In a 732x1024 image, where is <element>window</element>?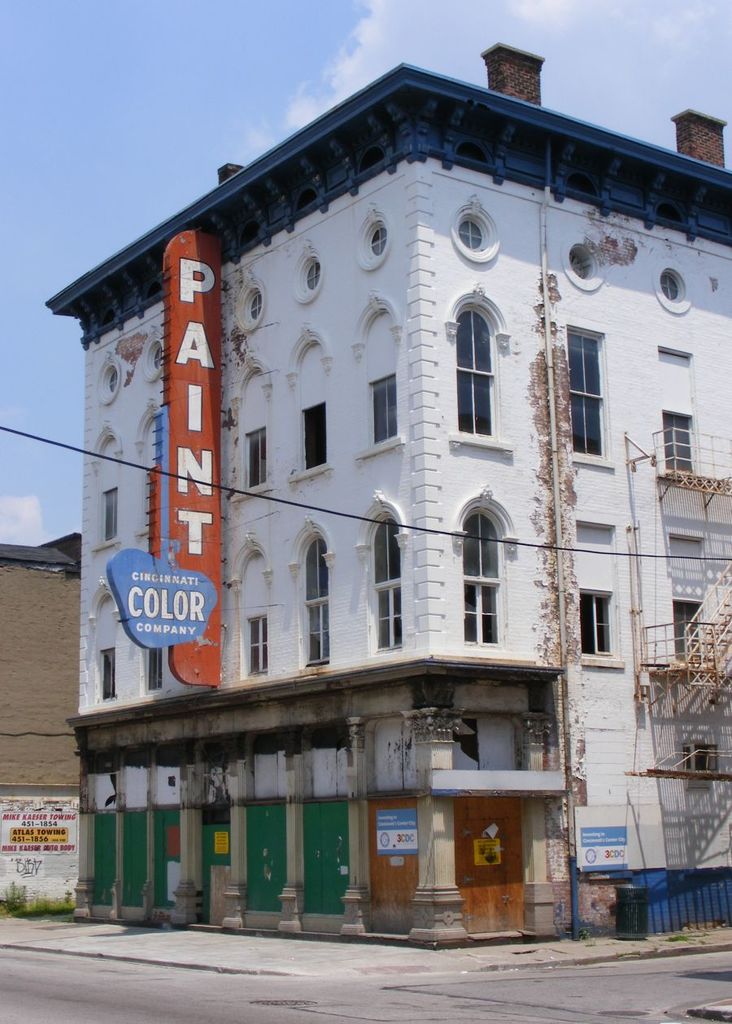
left=284, top=514, right=337, bottom=671.
